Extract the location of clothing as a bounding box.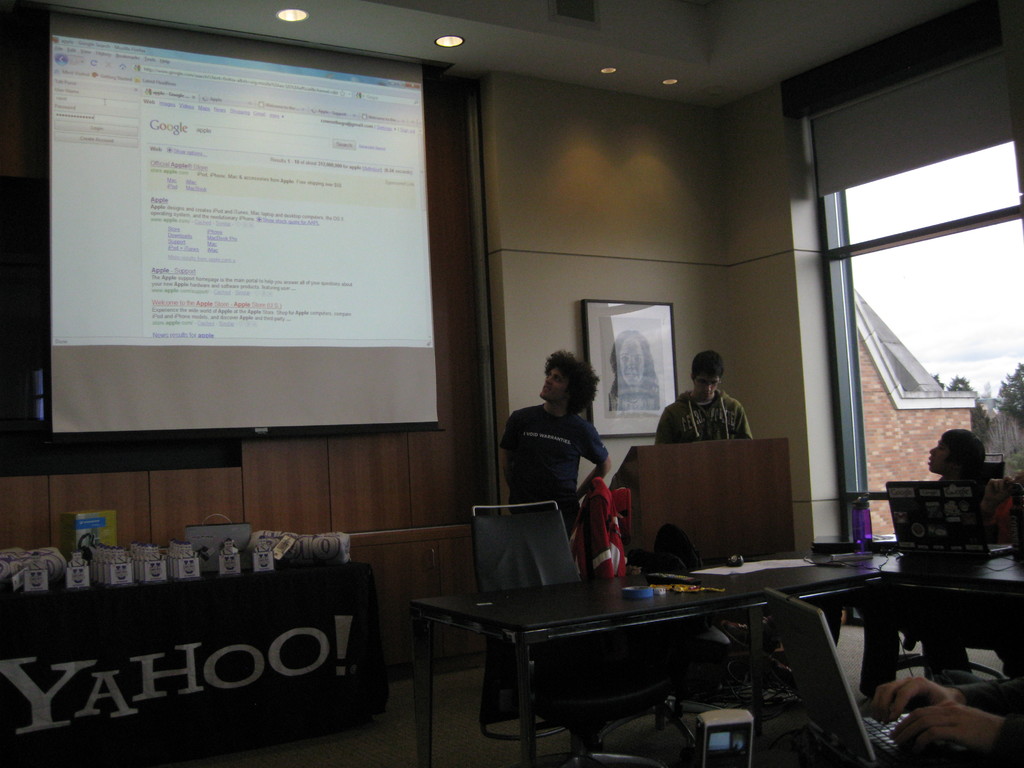
<region>502, 400, 616, 521</region>.
